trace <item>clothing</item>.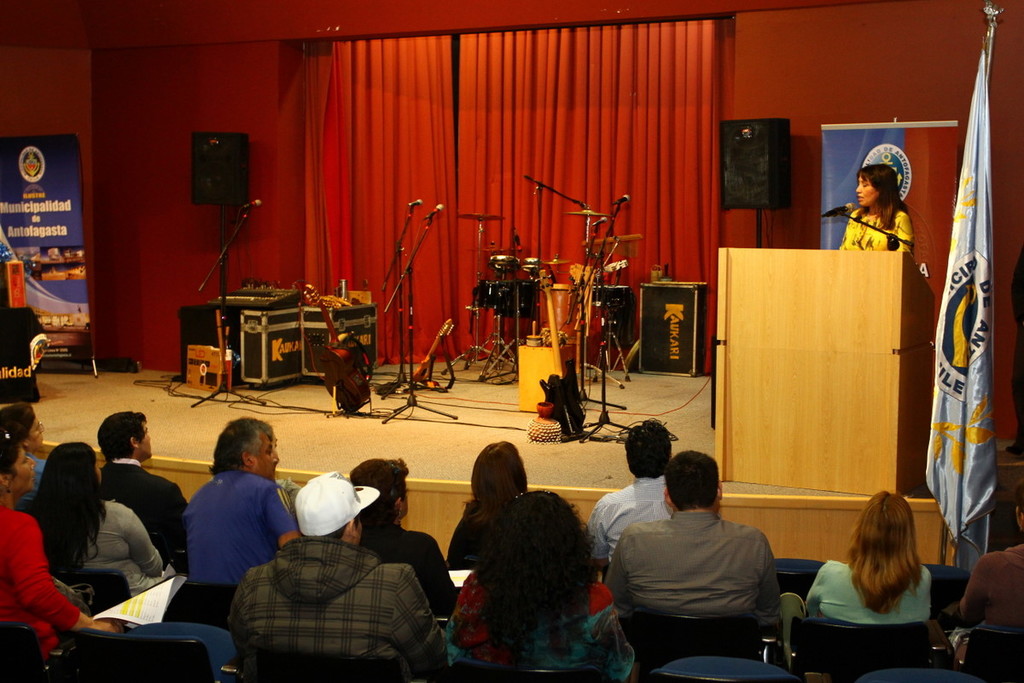
Traced to (602,508,782,619).
